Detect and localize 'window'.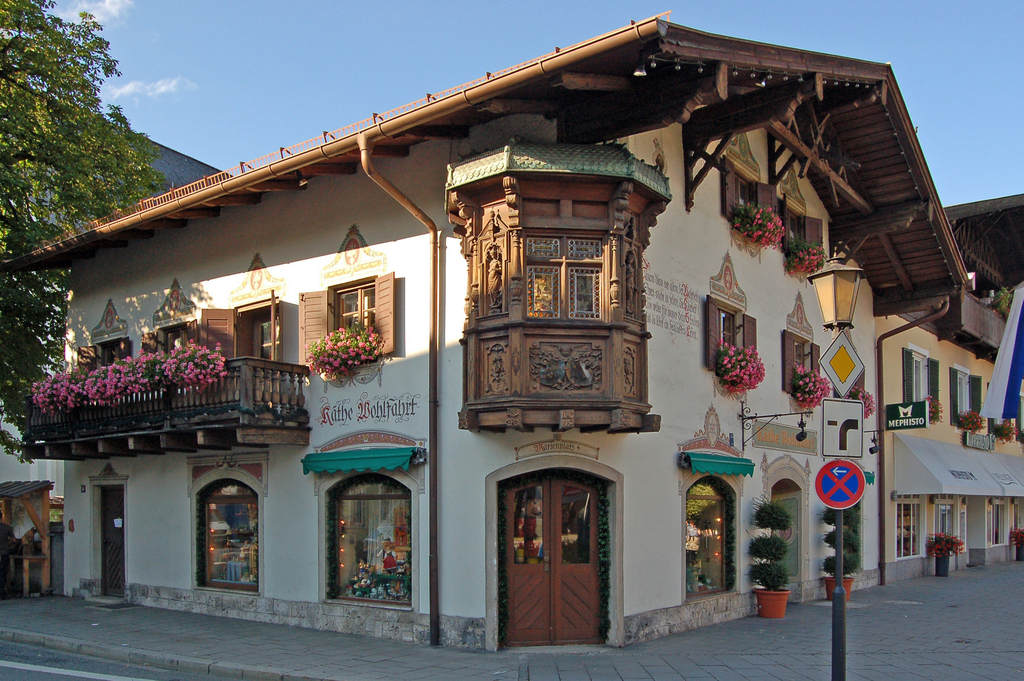
Localized at bbox(791, 340, 819, 379).
